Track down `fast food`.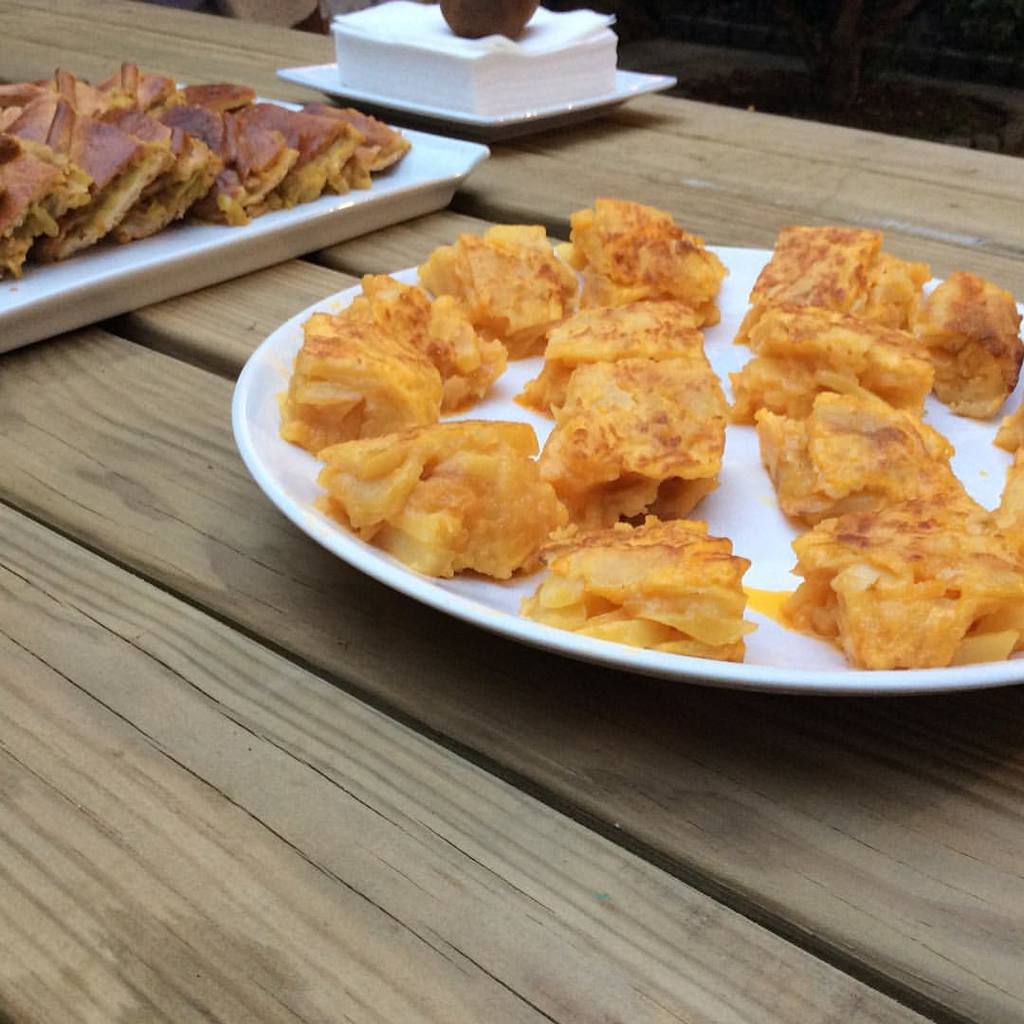
Tracked to 518, 518, 759, 649.
